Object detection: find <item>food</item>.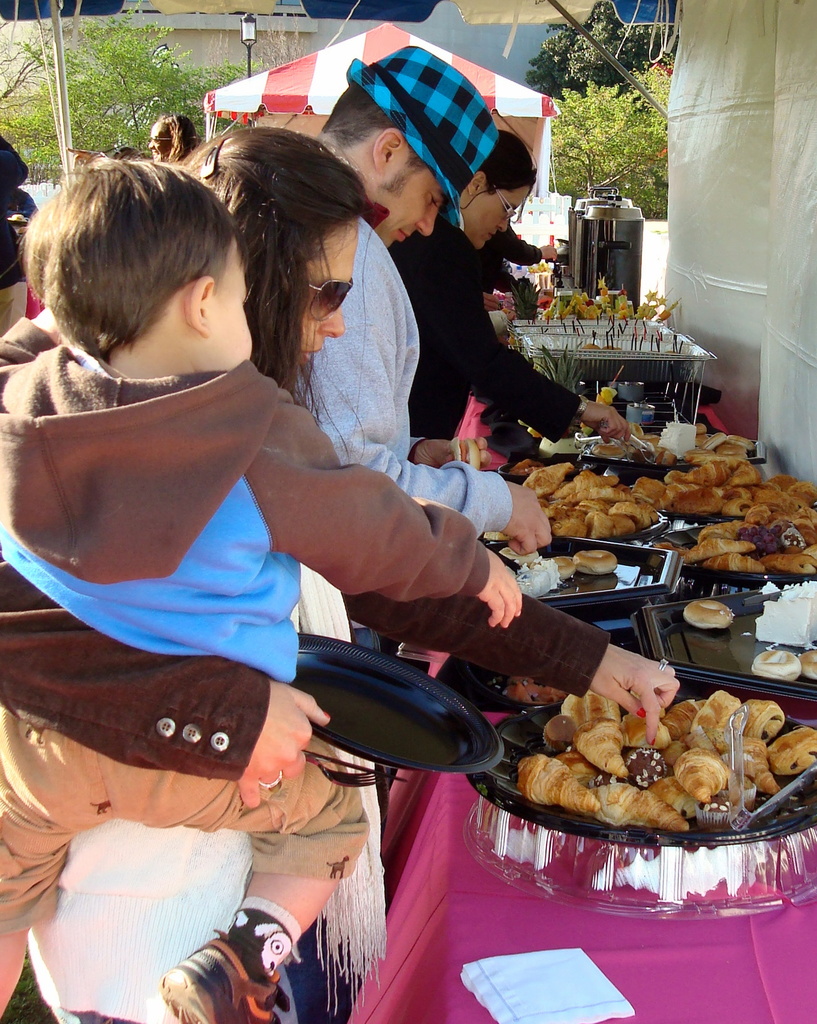
748/648/800/682.
